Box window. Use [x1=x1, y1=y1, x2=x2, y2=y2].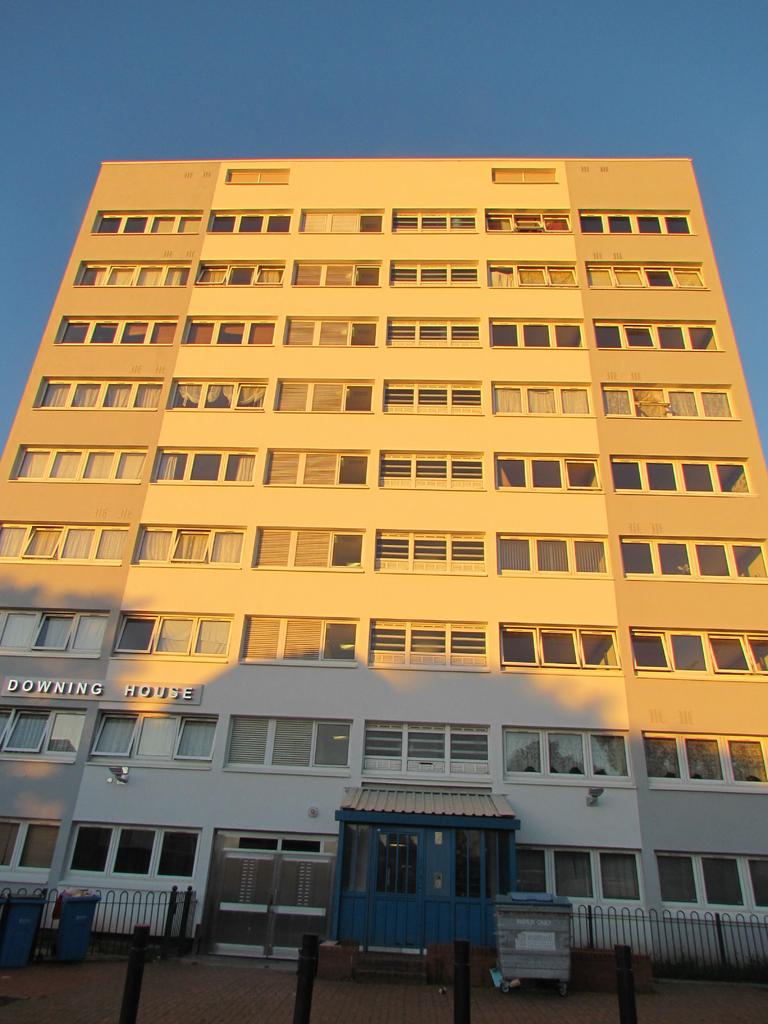
[x1=386, y1=374, x2=424, y2=412].
